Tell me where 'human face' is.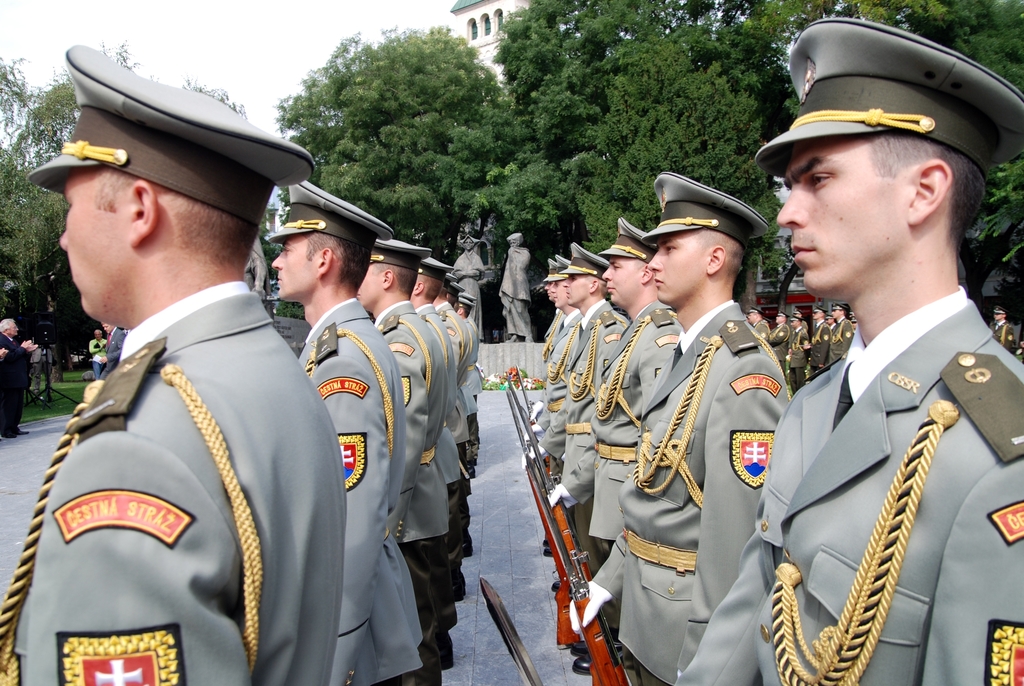
'human face' is at [left=6, top=320, right=19, bottom=335].
